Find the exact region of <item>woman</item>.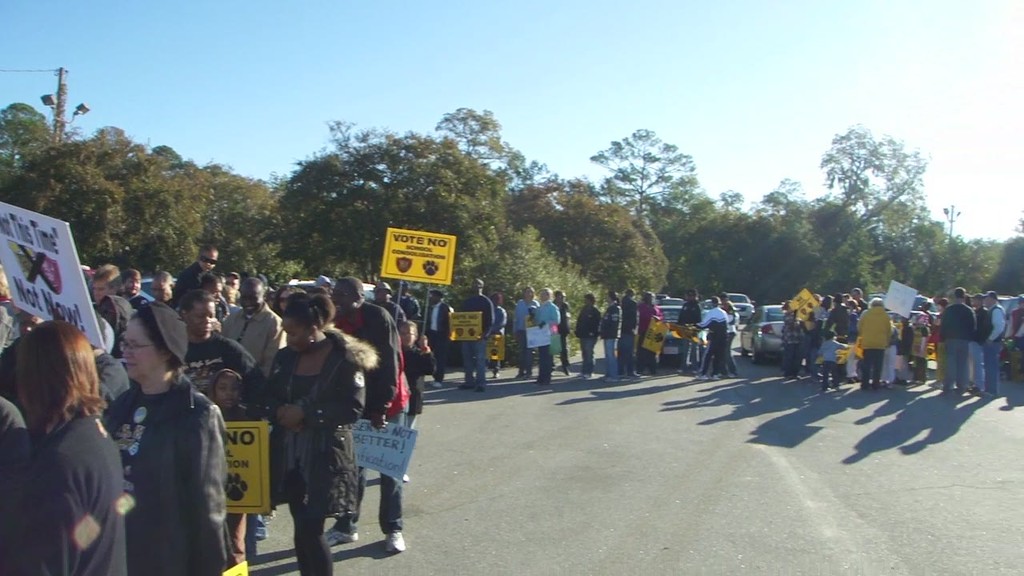
Exact region: locate(930, 300, 946, 382).
